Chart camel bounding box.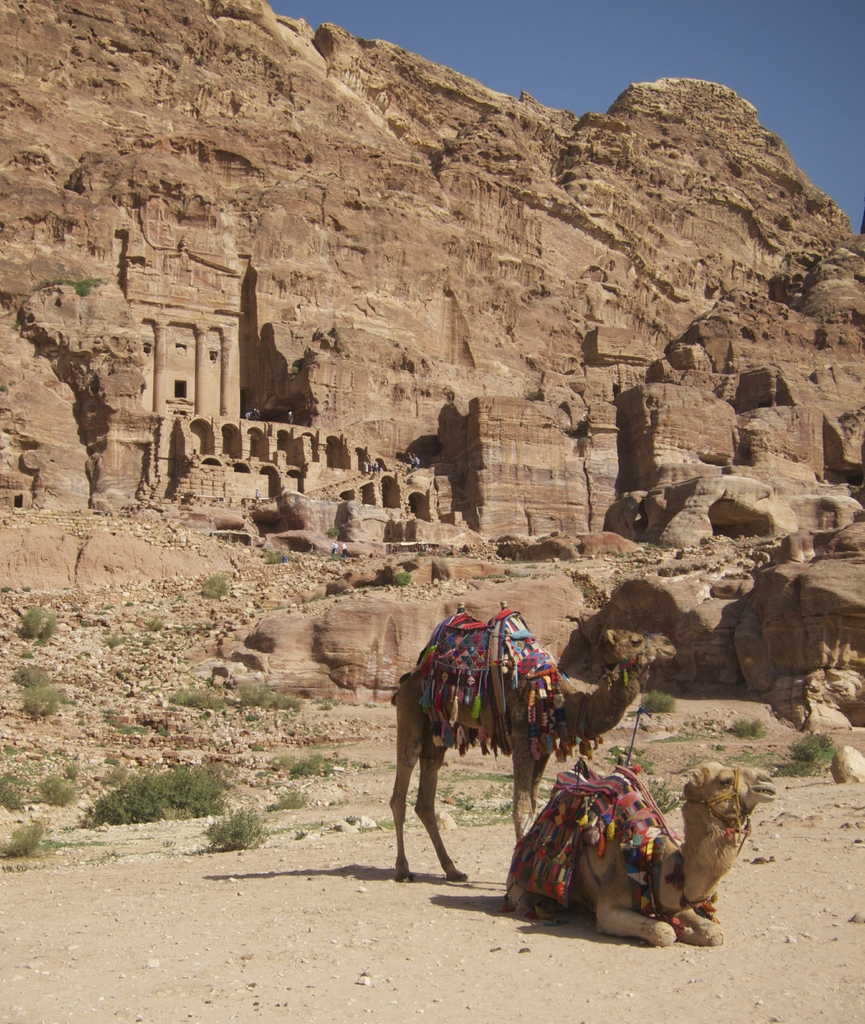
Charted: detection(393, 610, 677, 883).
